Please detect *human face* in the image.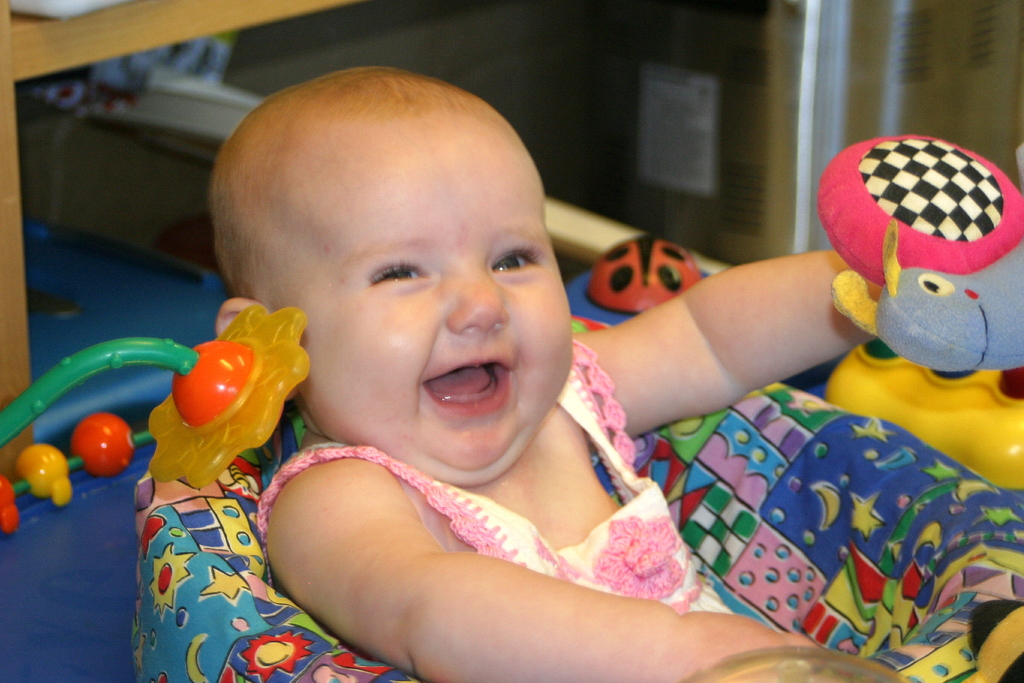
295/159/573/461.
